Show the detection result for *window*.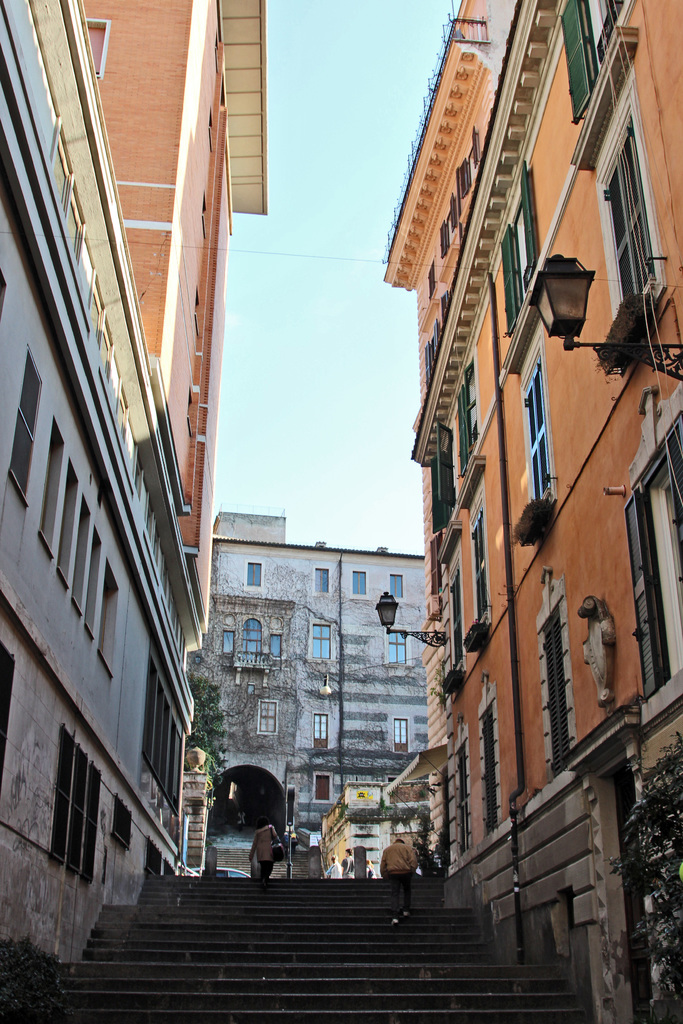
rect(549, 613, 572, 771).
